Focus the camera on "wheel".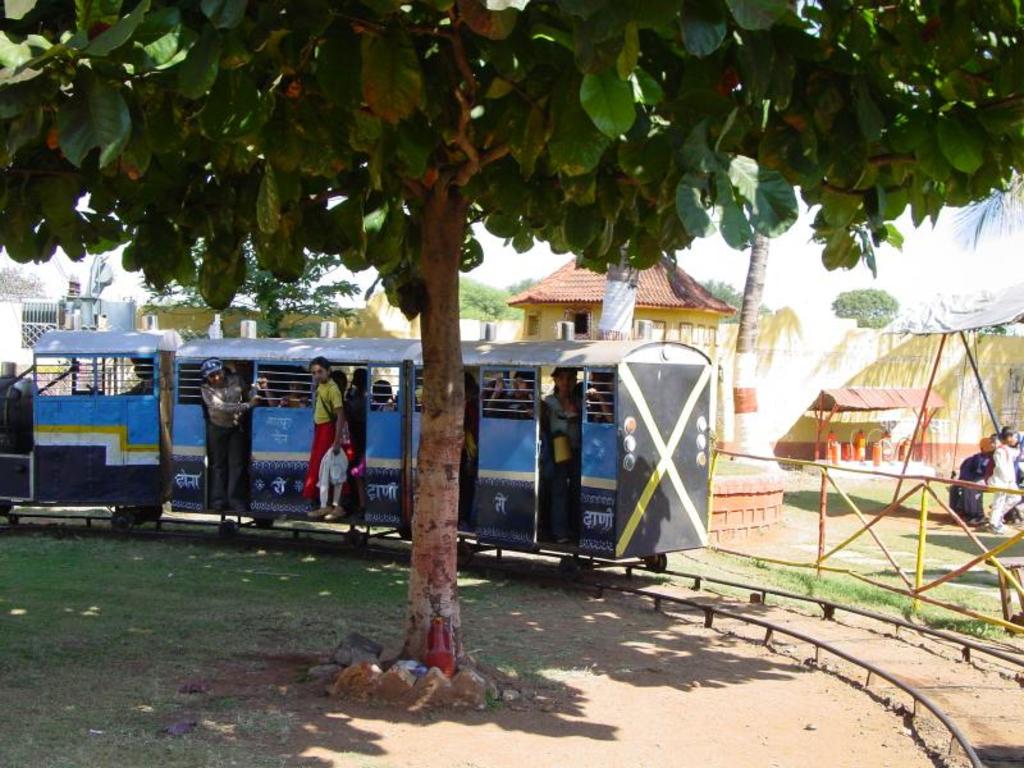
Focus region: 0:498:12:515.
